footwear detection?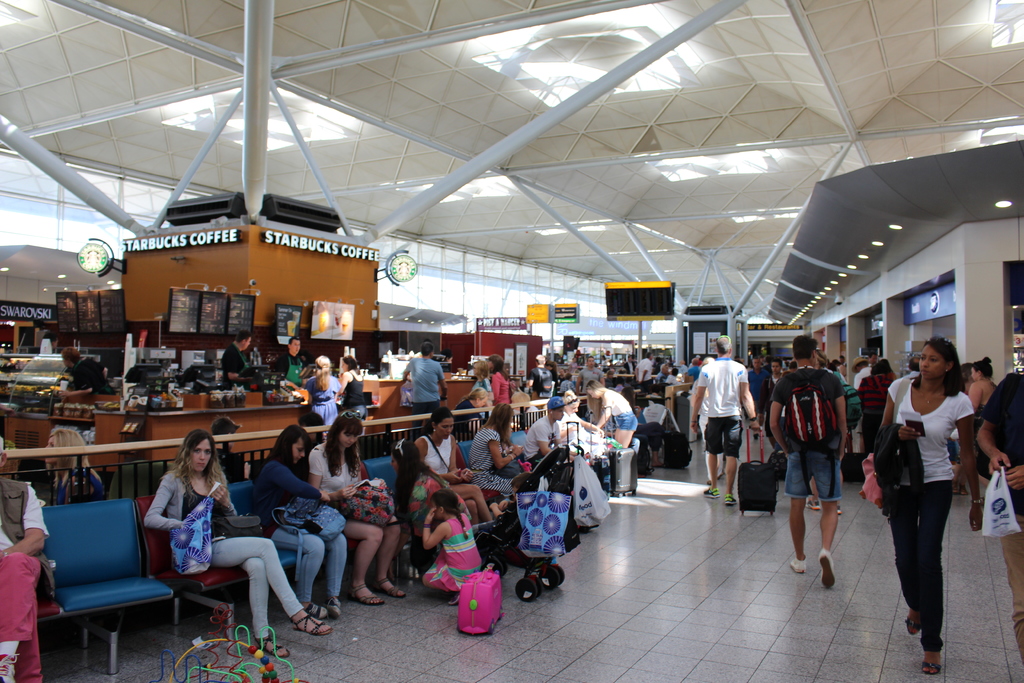
835:504:842:514
